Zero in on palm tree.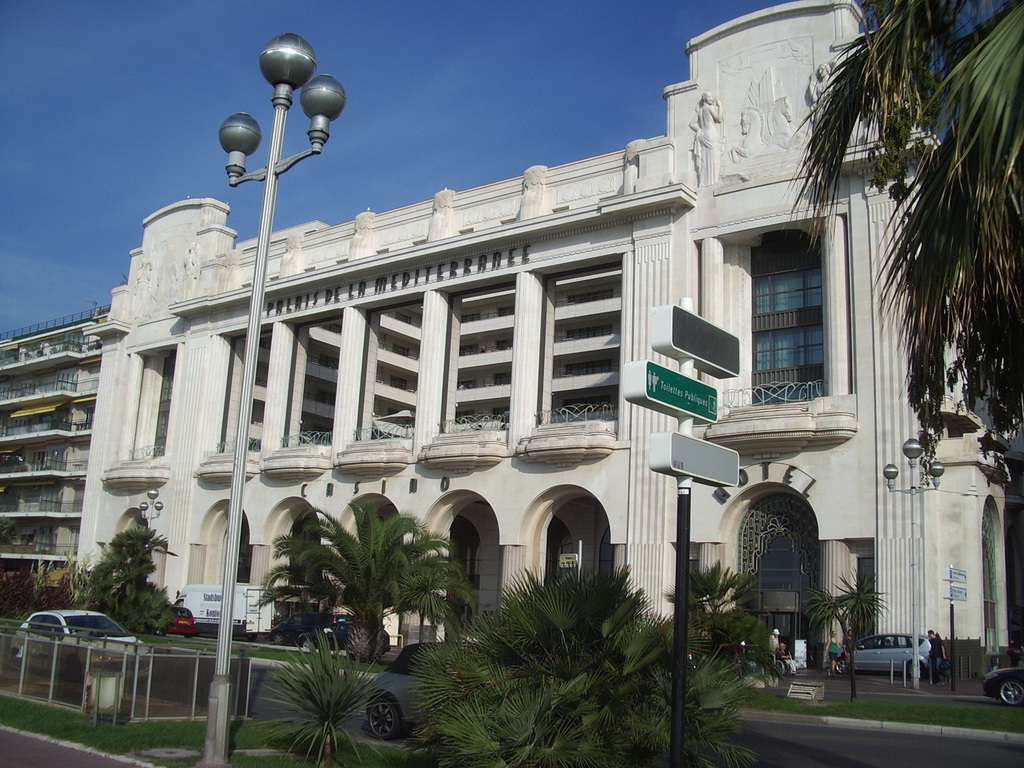
Zeroed in: <region>790, 0, 1023, 423</region>.
